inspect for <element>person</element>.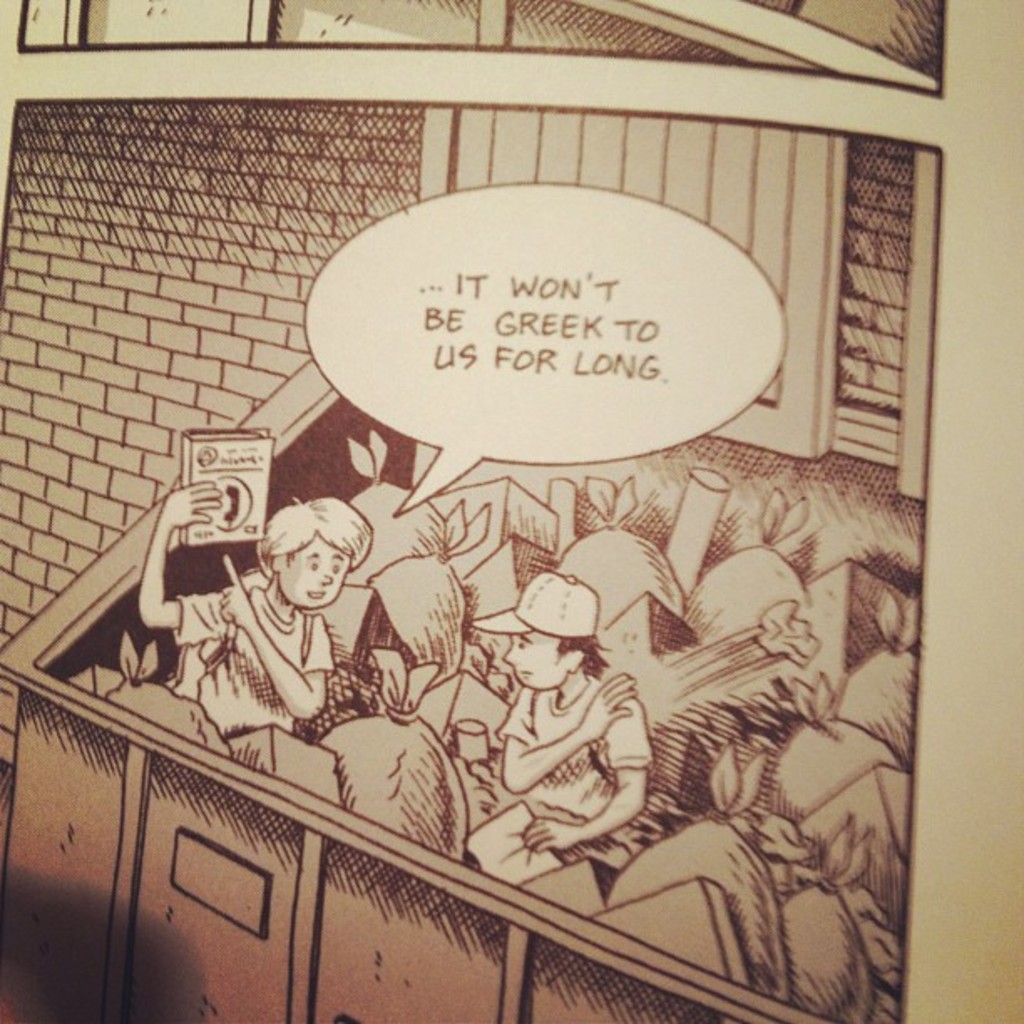
Inspection: (left=125, top=489, right=383, bottom=740).
